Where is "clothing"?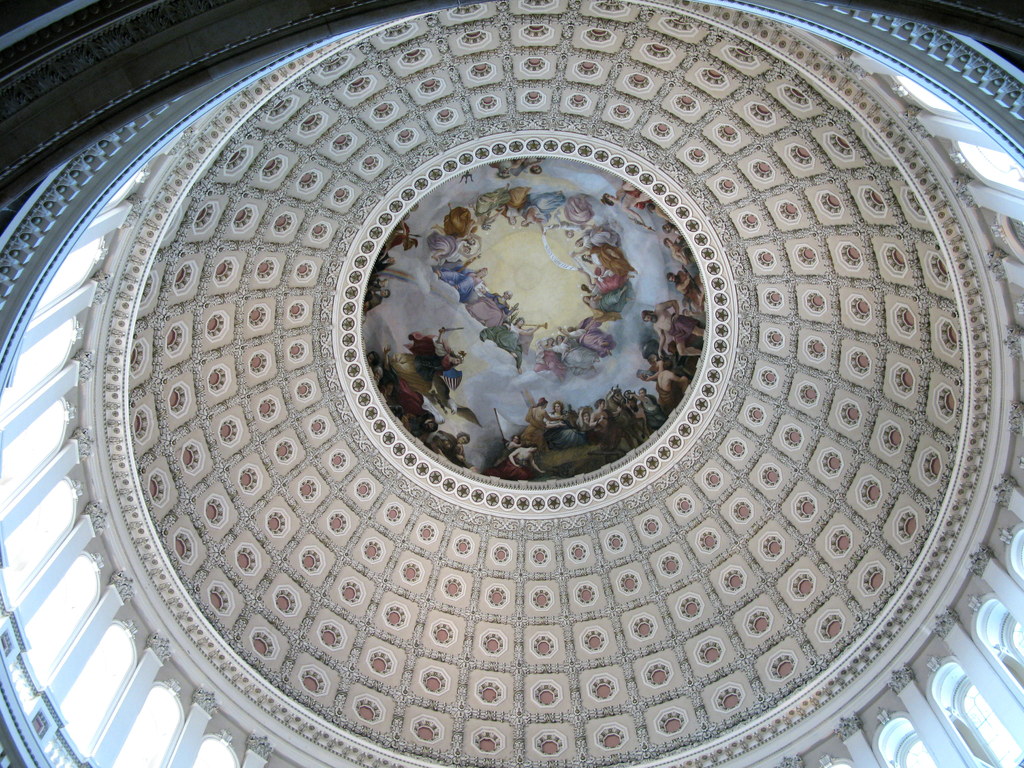
region(683, 274, 698, 301).
